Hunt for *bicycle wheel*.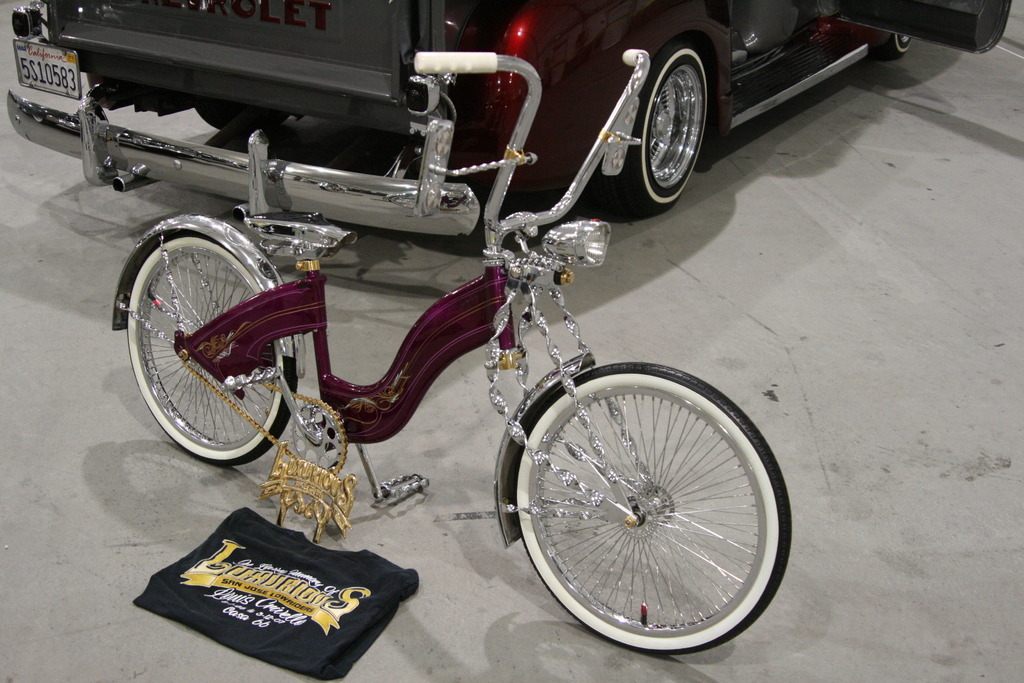
Hunted down at x1=497 y1=358 x2=795 y2=661.
